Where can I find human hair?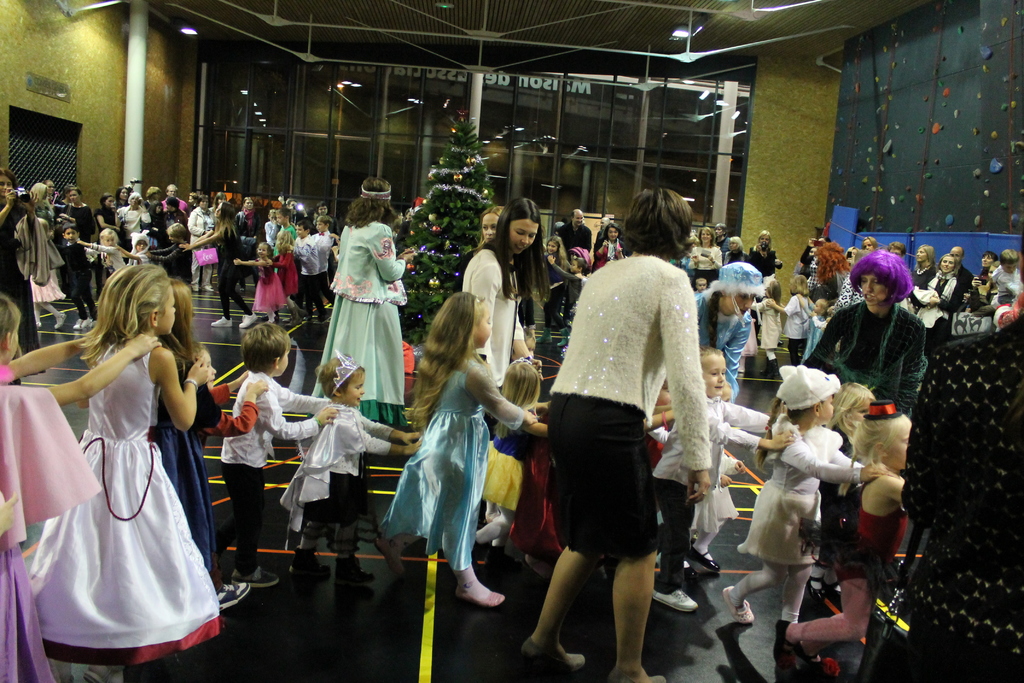
You can find it at <region>69, 187, 83, 197</region>.
